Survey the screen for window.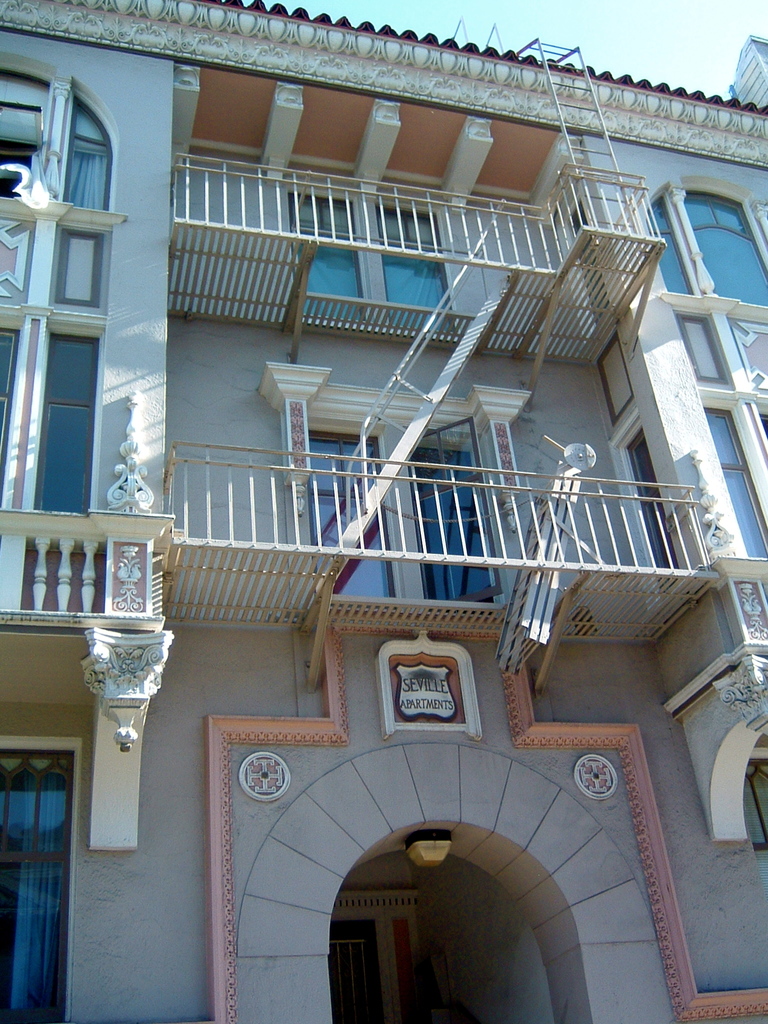
Survey found: 0, 753, 72, 1023.
